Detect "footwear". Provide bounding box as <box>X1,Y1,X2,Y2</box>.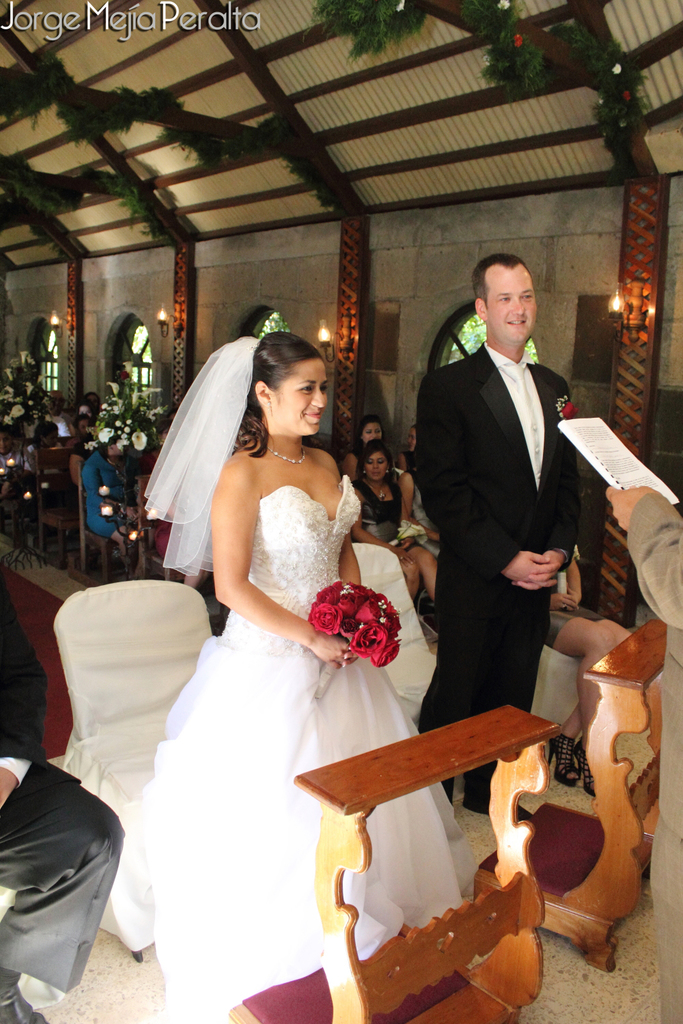
<box>545,733,580,788</box>.
